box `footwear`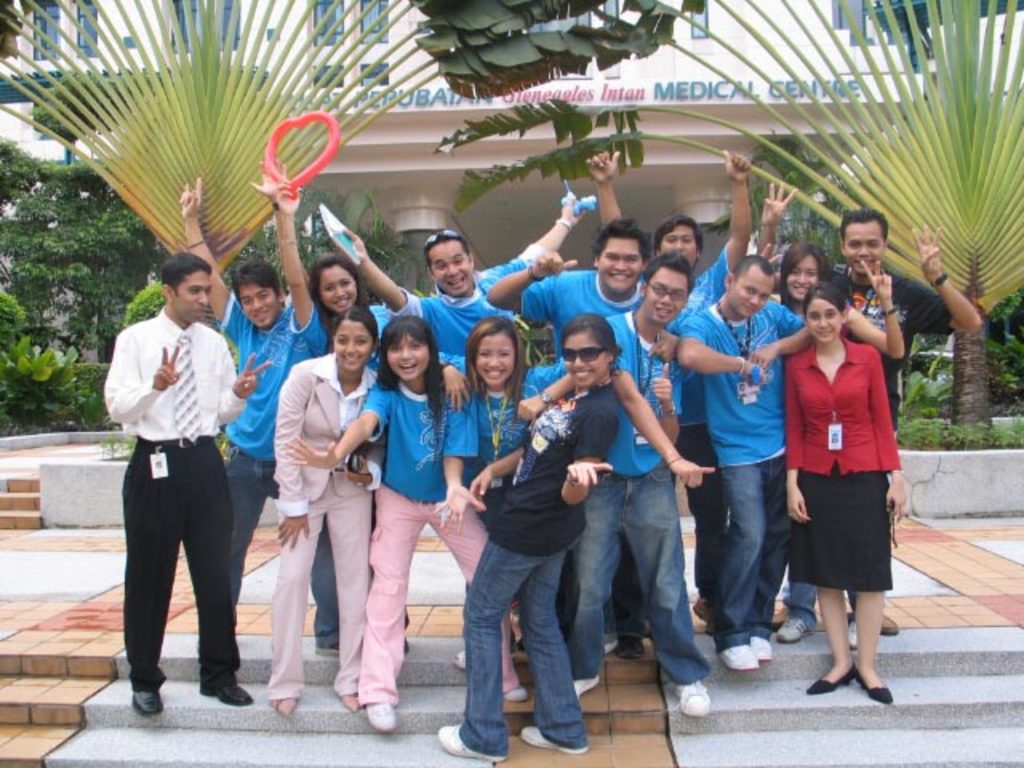
<bbox>690, 595, 718, 622</bbox>
